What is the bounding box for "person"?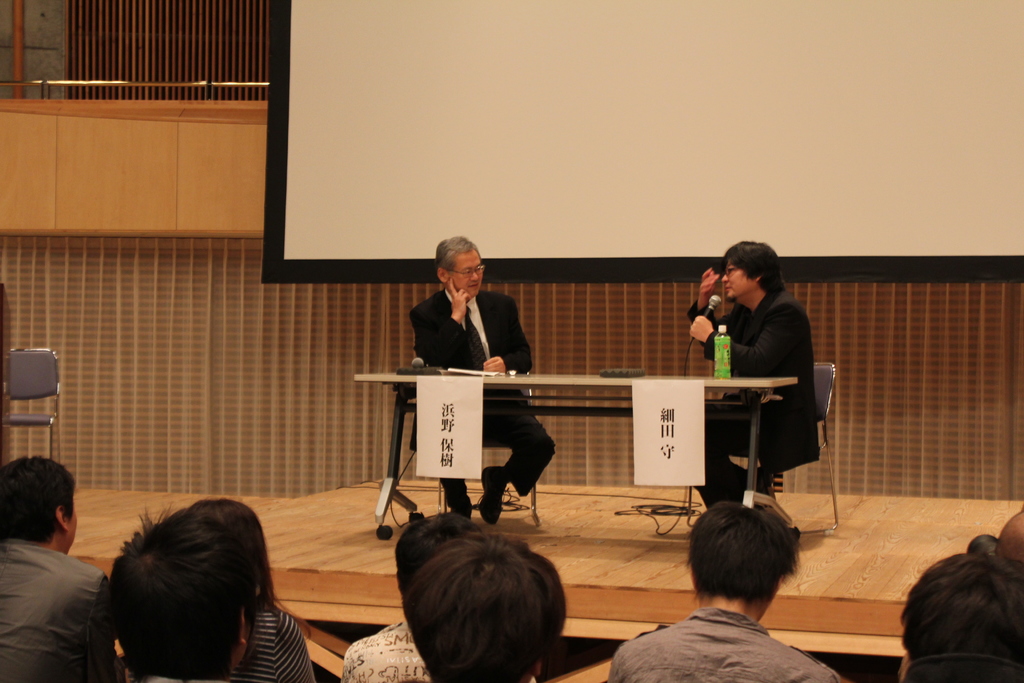
160, 495, 315, 679.
